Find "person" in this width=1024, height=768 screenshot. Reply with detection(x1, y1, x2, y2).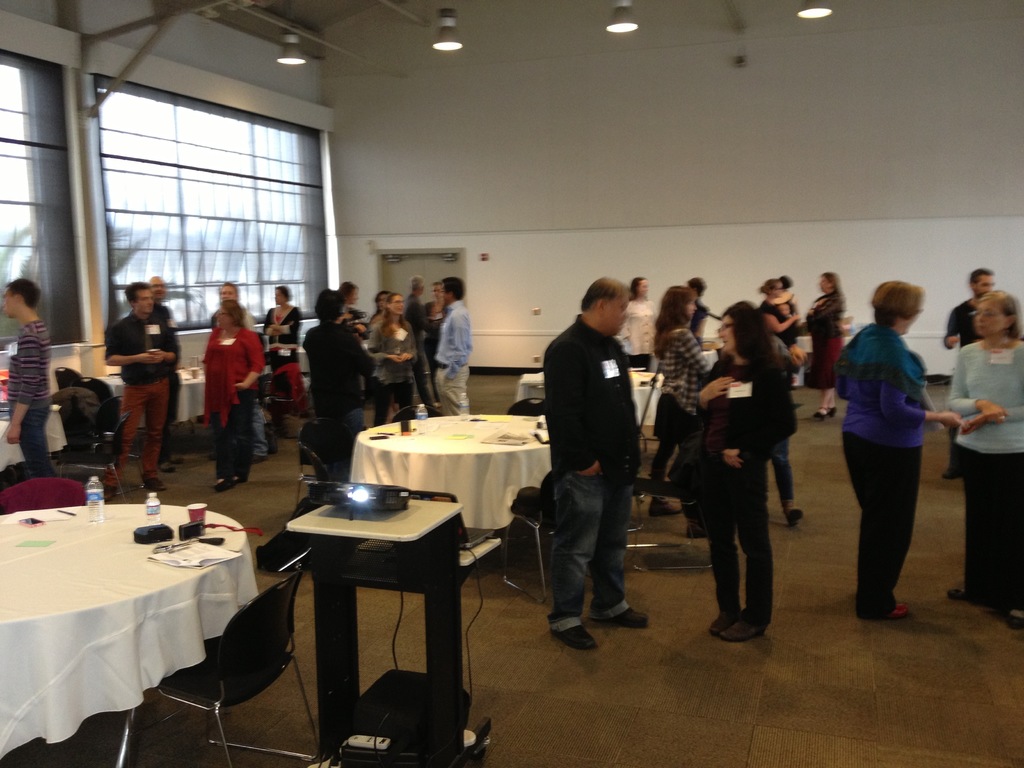
detection(256, 281, 302, 389).
